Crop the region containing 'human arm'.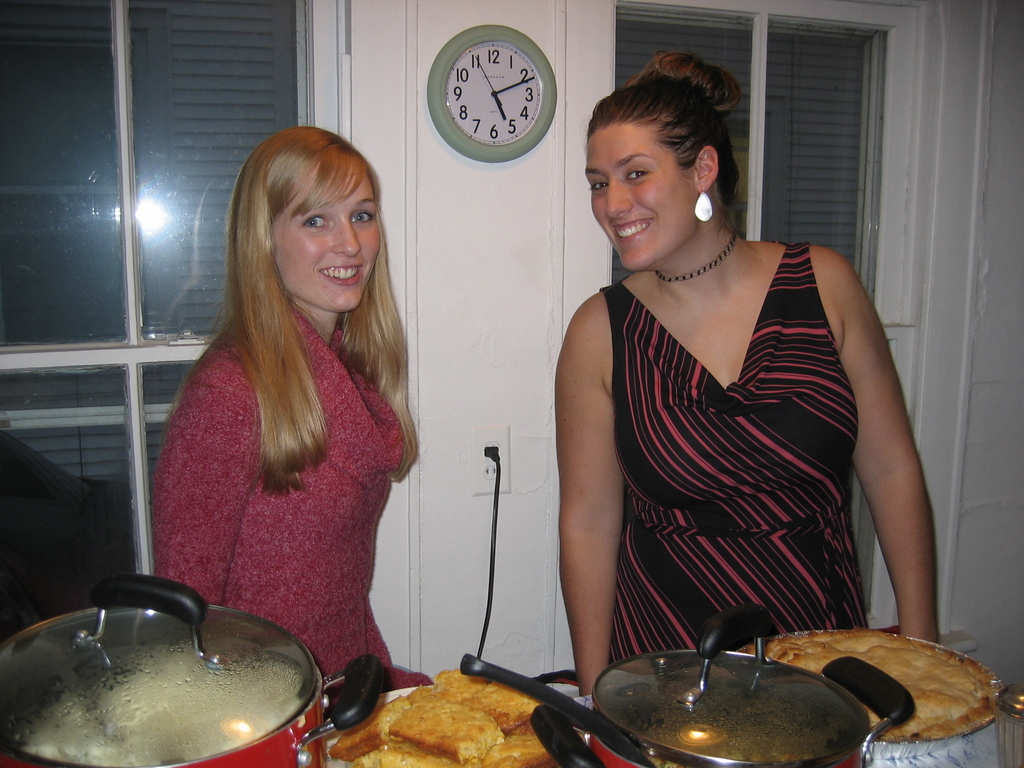
Crop region: rect(554, 291, 628, 694).
